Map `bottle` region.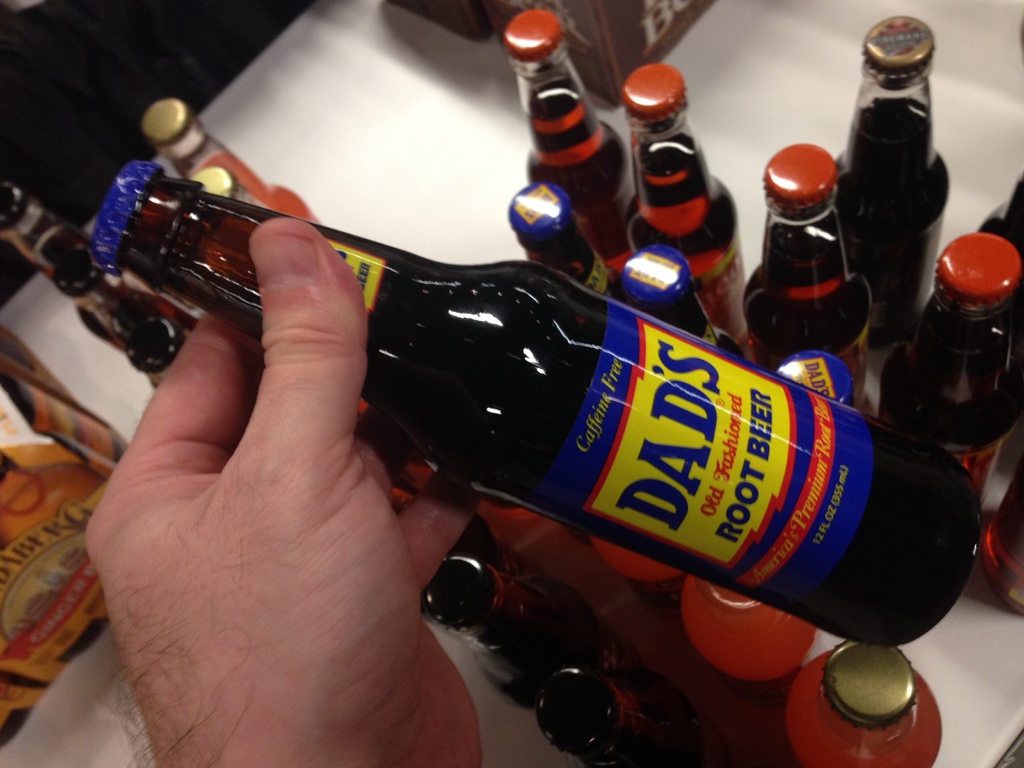
Mapped to (748,152,876,357).
